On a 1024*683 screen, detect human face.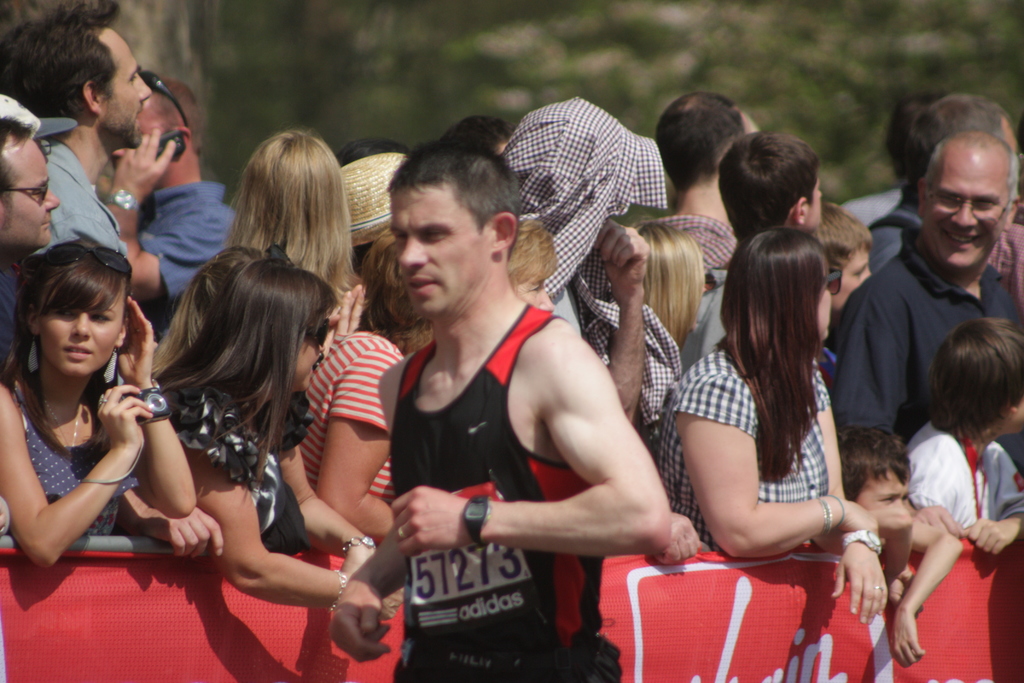
<box>923,151,1014,269</box>.
